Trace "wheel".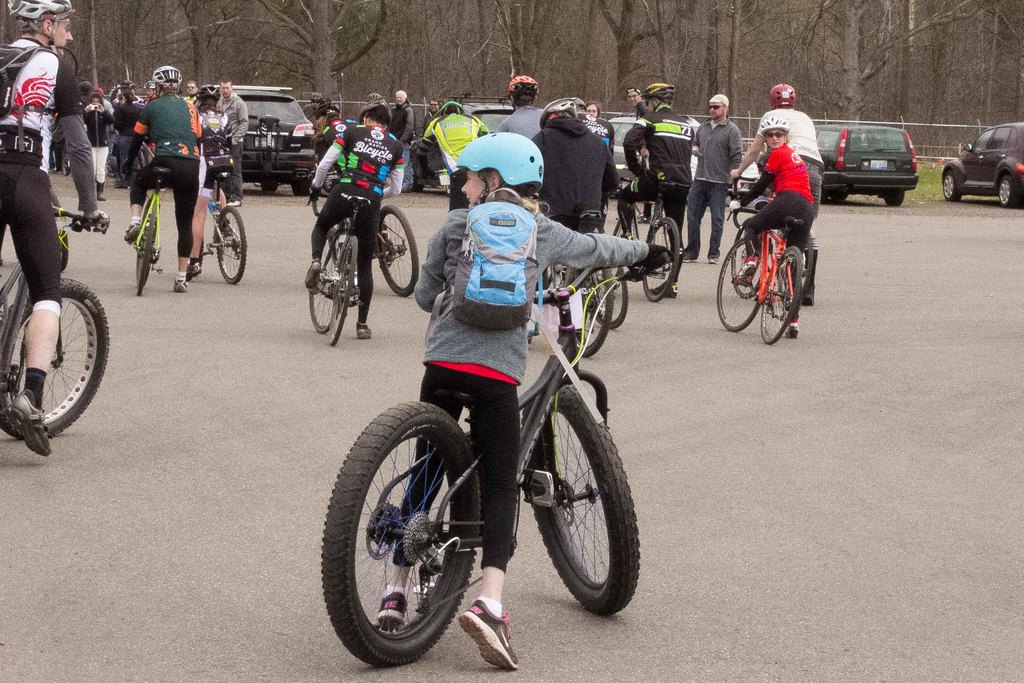
Traced to (261, 179, 279, 193).
